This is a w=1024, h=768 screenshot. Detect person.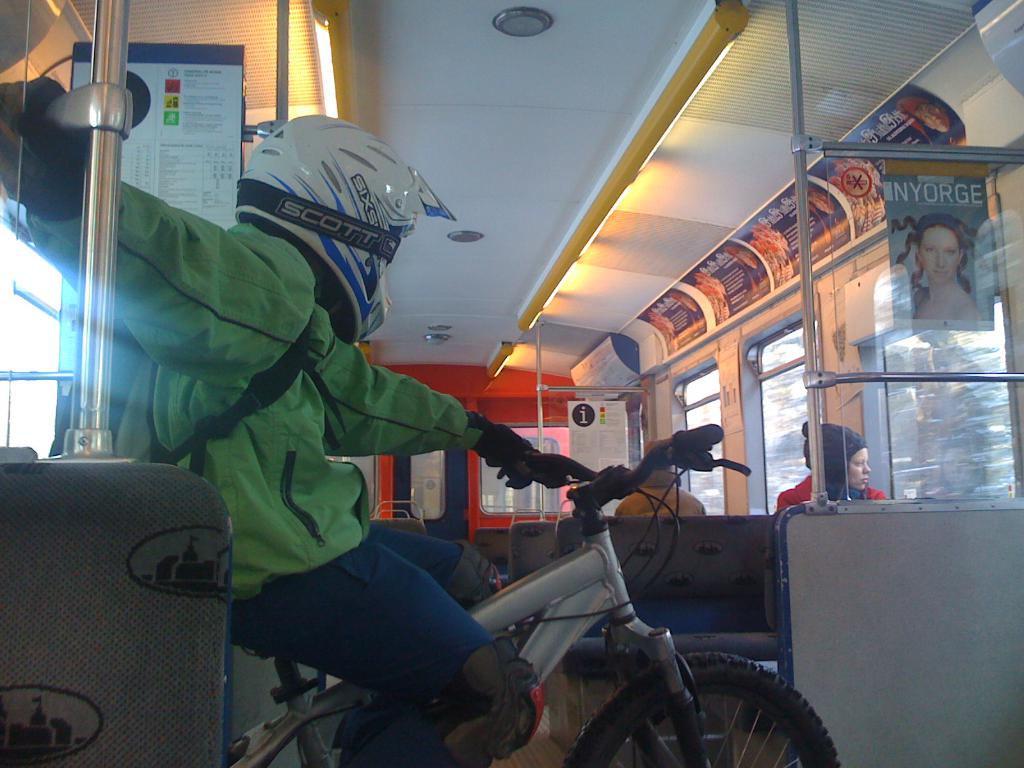
<box>776,420,886,509</box>.
